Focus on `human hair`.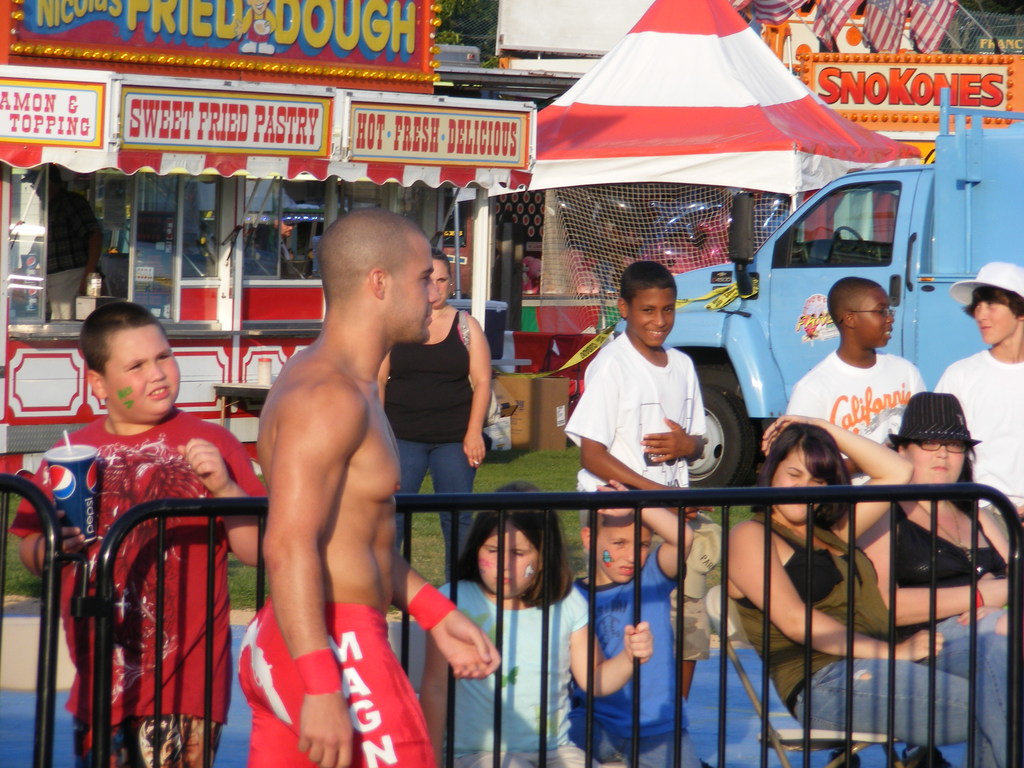
Focused at x1=453 y1=477 x2=577 y2=606.
